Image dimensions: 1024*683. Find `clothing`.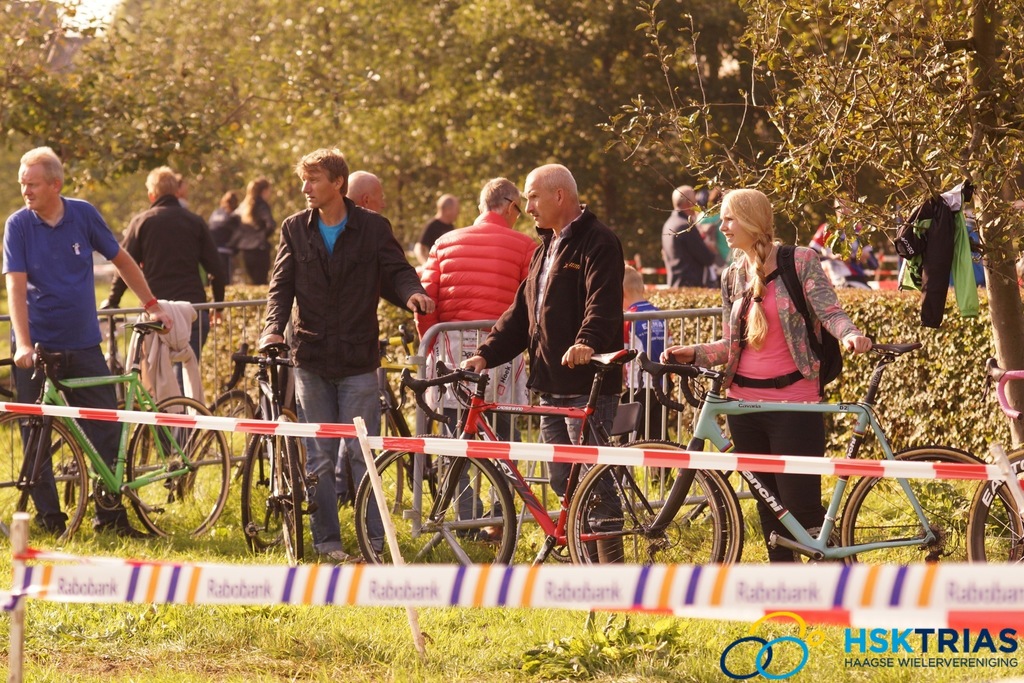
(111, 198, 224, 414).
